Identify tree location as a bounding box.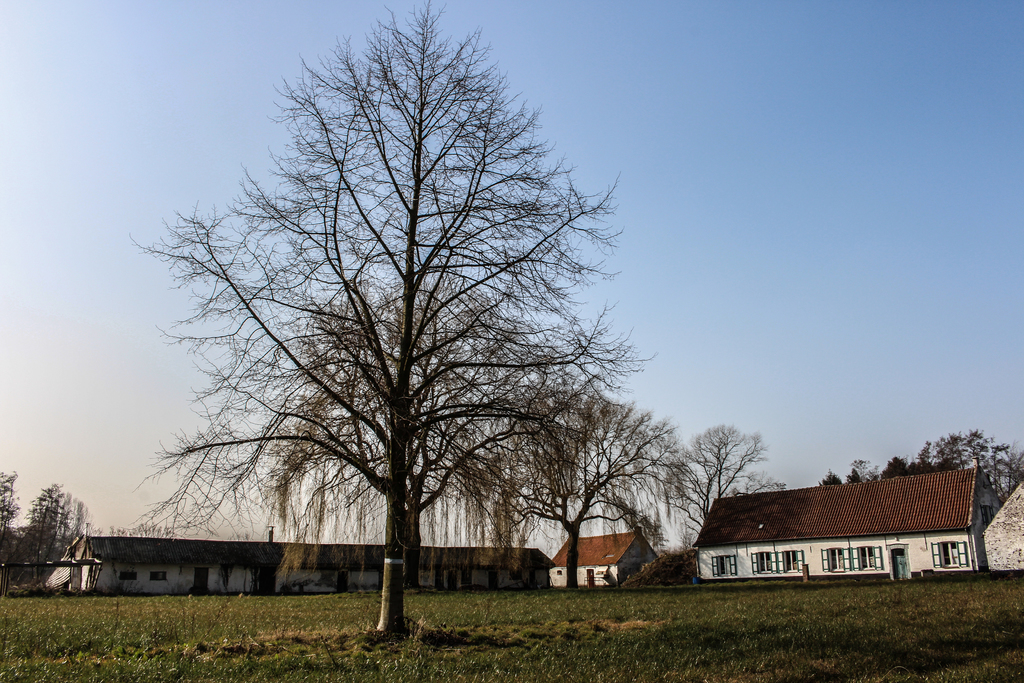
(x1=594, y1=408, x2=781, y2=577).
